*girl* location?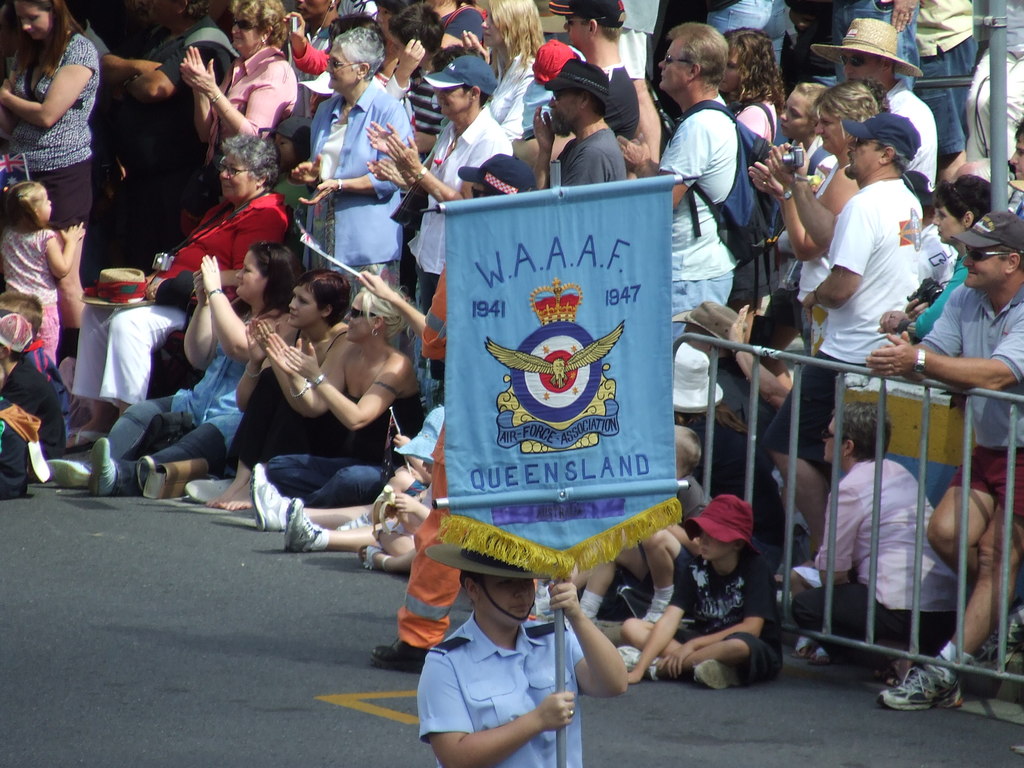
[x1=753, y1=84, x2=834, y2=348]
